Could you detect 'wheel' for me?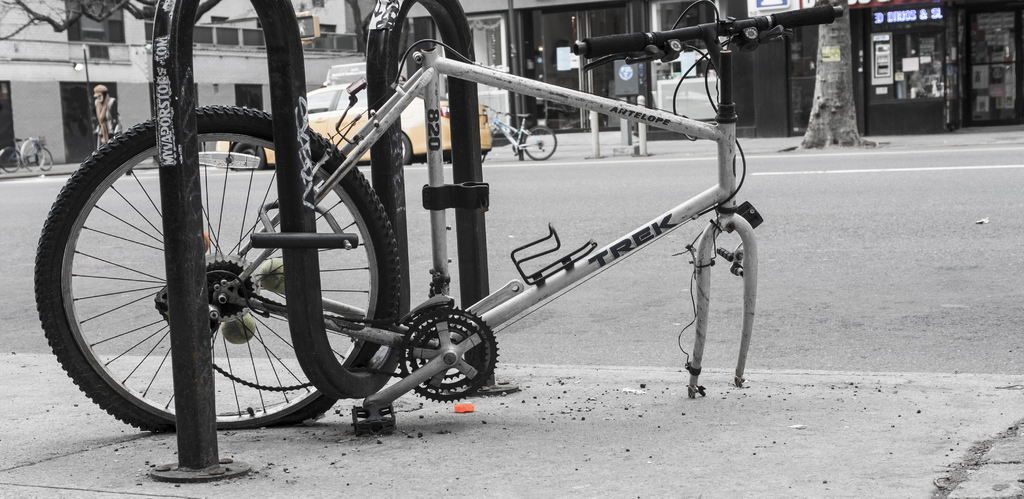
Detection result: (230,142,265,170).
